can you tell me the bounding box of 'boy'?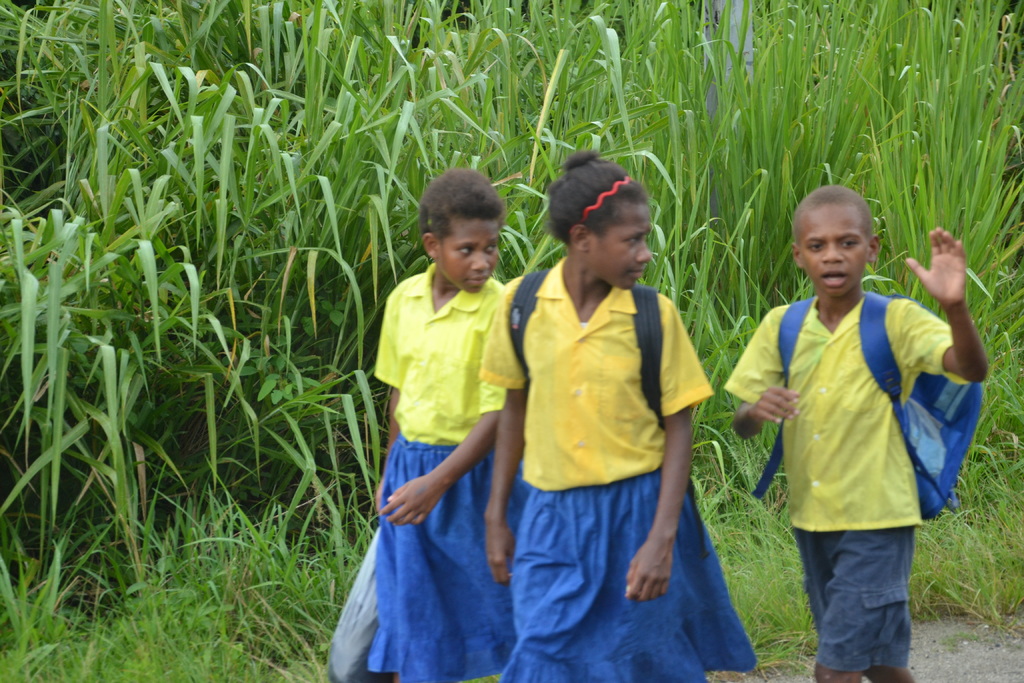
{"x1": 718, "y1": 193, "x2": 991, "y2": 682}.
